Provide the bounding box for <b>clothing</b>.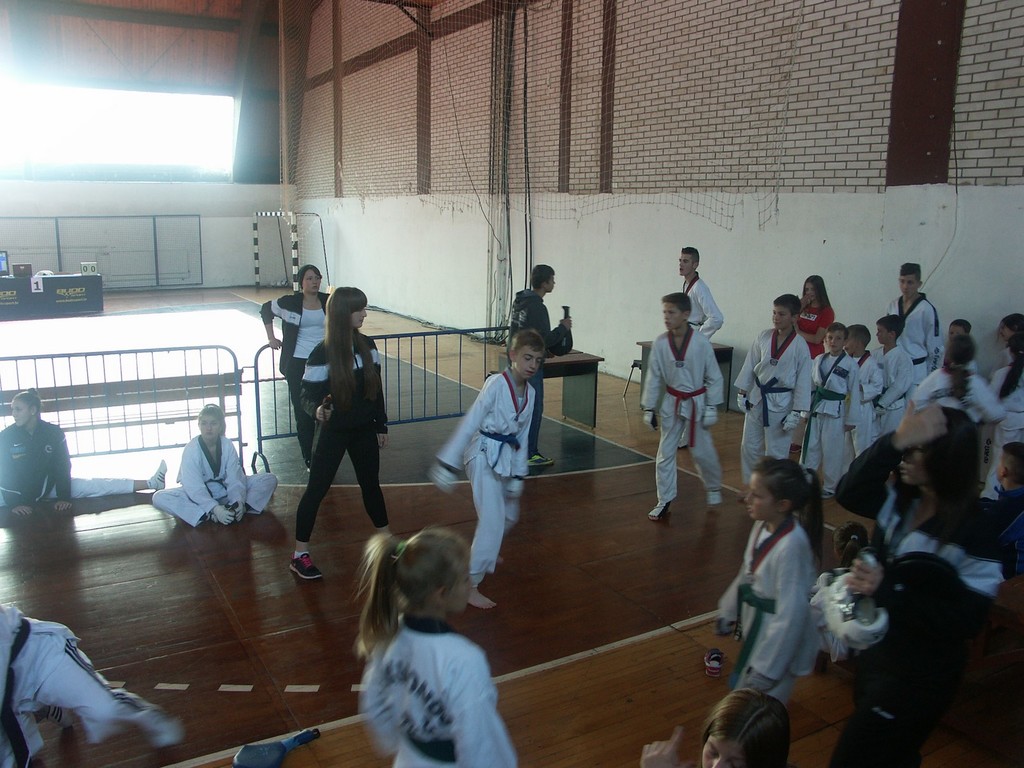
select_region(298, 326, 392, 543).
